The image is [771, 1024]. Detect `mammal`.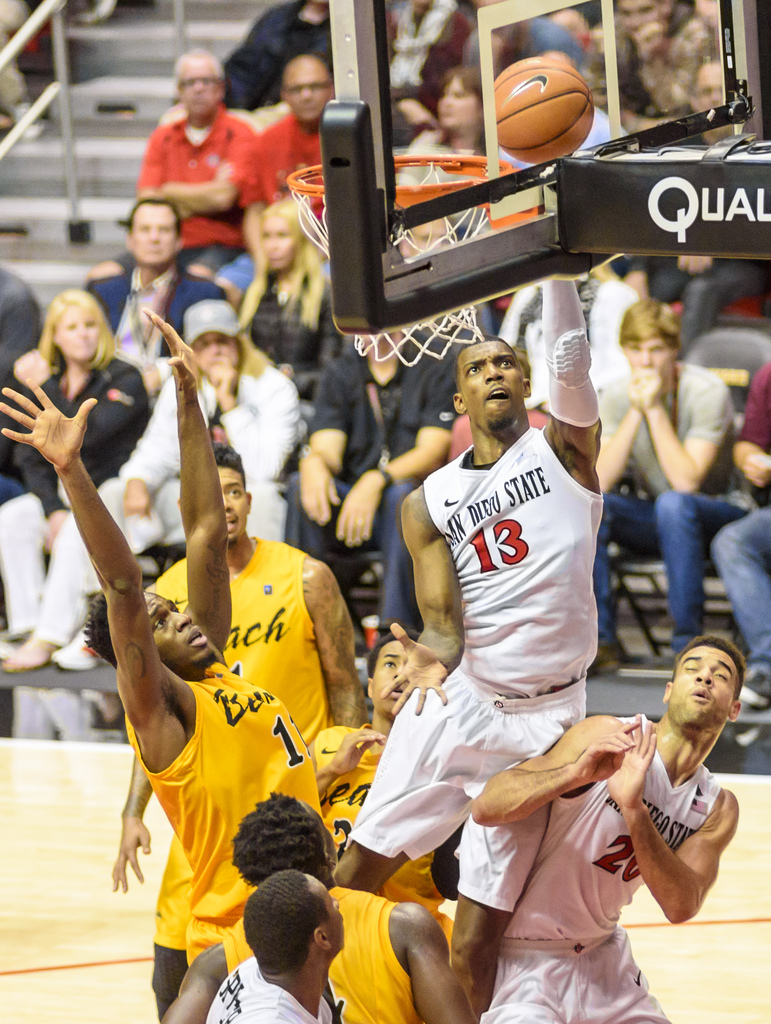
Detection: l=715, t=351, r=770, b=708.
